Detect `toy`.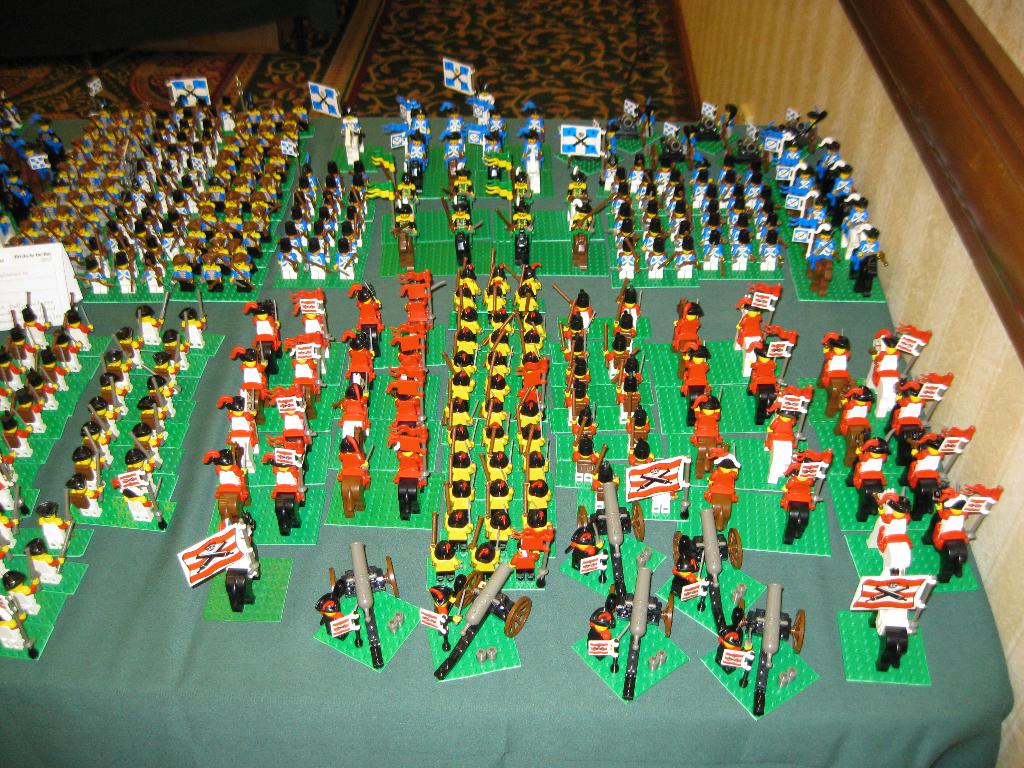
Detected at bbox=(340, 109, 377, 173).
